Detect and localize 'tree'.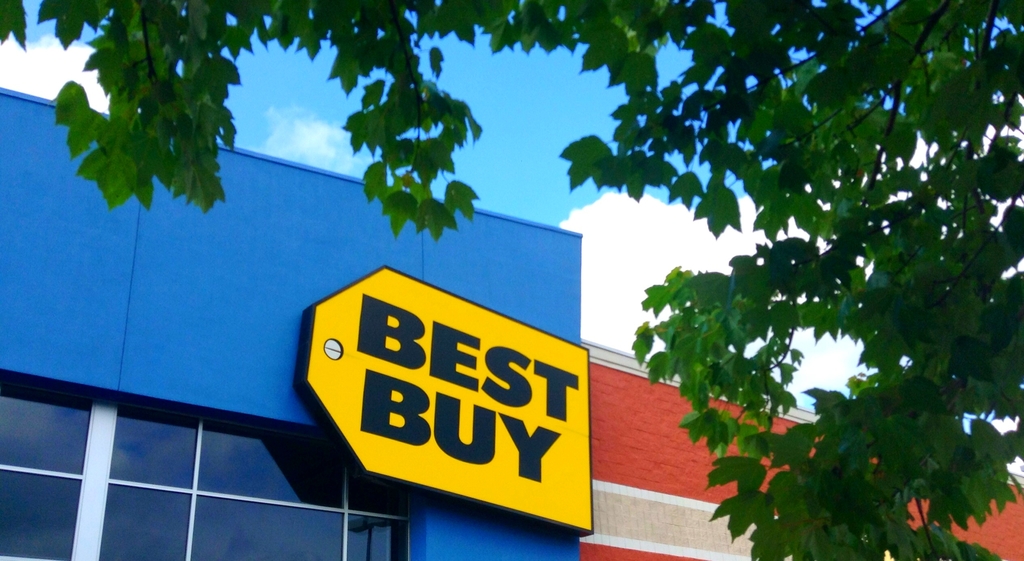
Localized at (x1=0, y1=0, x2=1023, y2=559).
